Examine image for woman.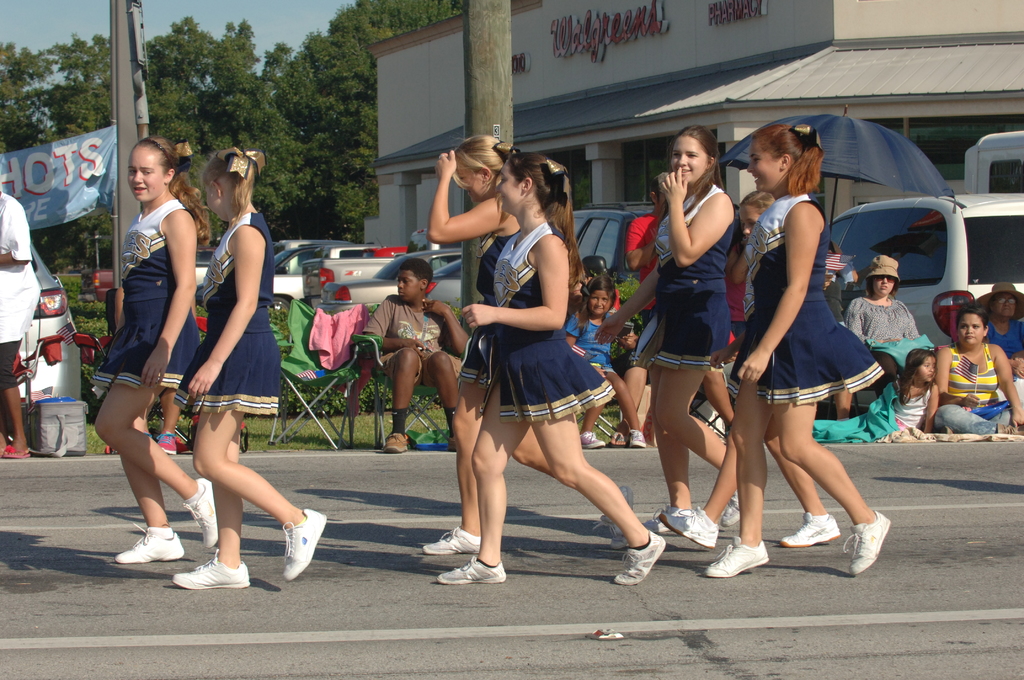
Examination result: {"left": 977, "top": 274, "right": 1023, "bottom": 378}.
